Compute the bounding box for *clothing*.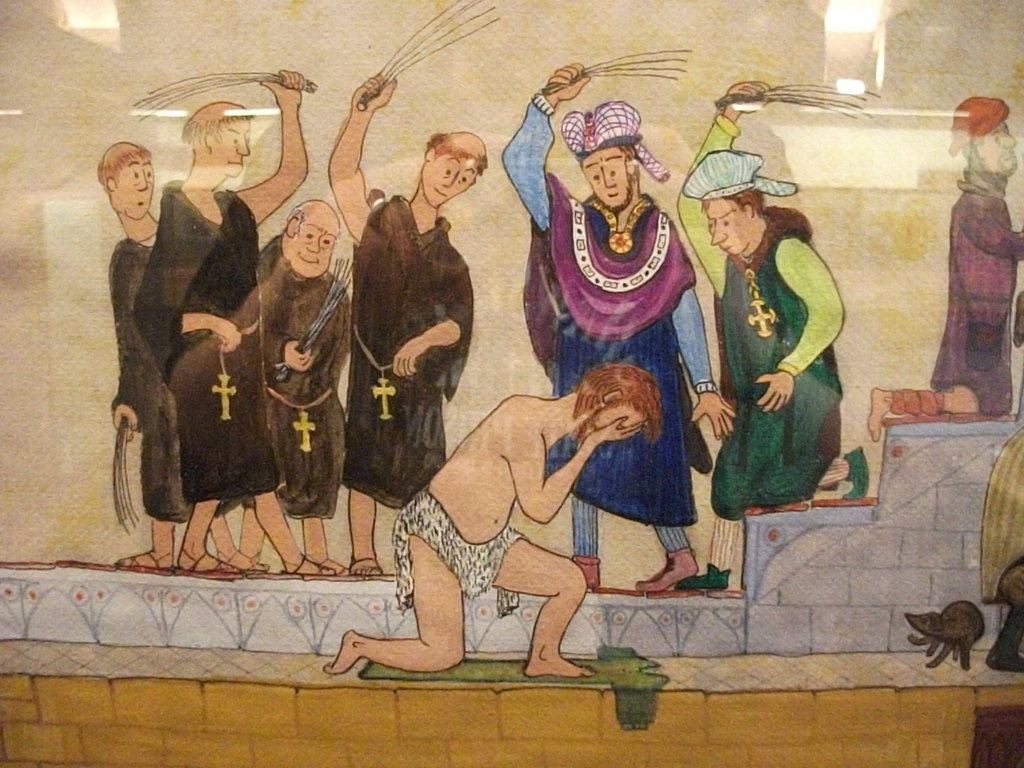
<bbox>94, 233, 157, 440</bbox>.
